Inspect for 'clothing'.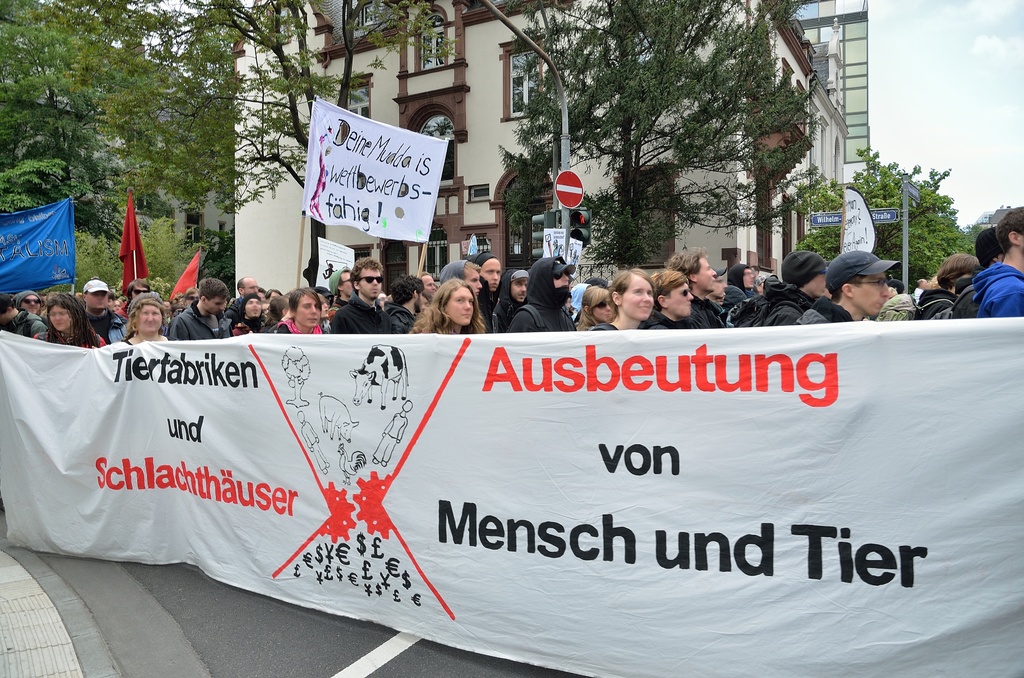
Inspection: l=650, t=310, r=677, b=330.
